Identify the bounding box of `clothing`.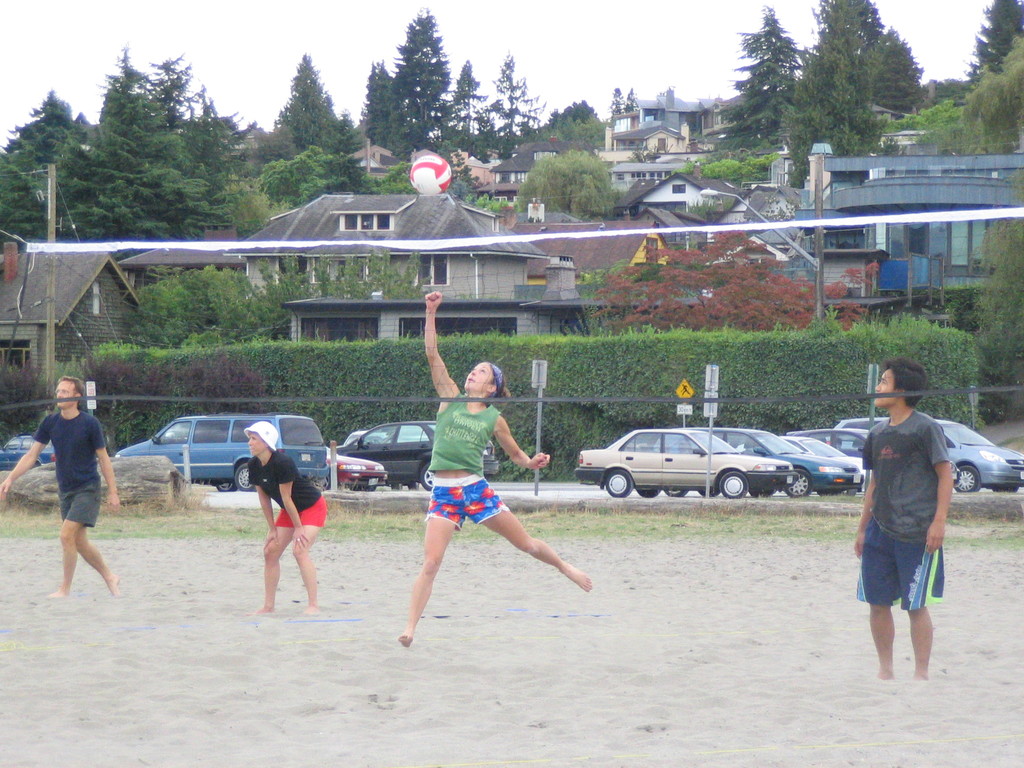
(x1=858, y1=410, x2=948, y2=611).
